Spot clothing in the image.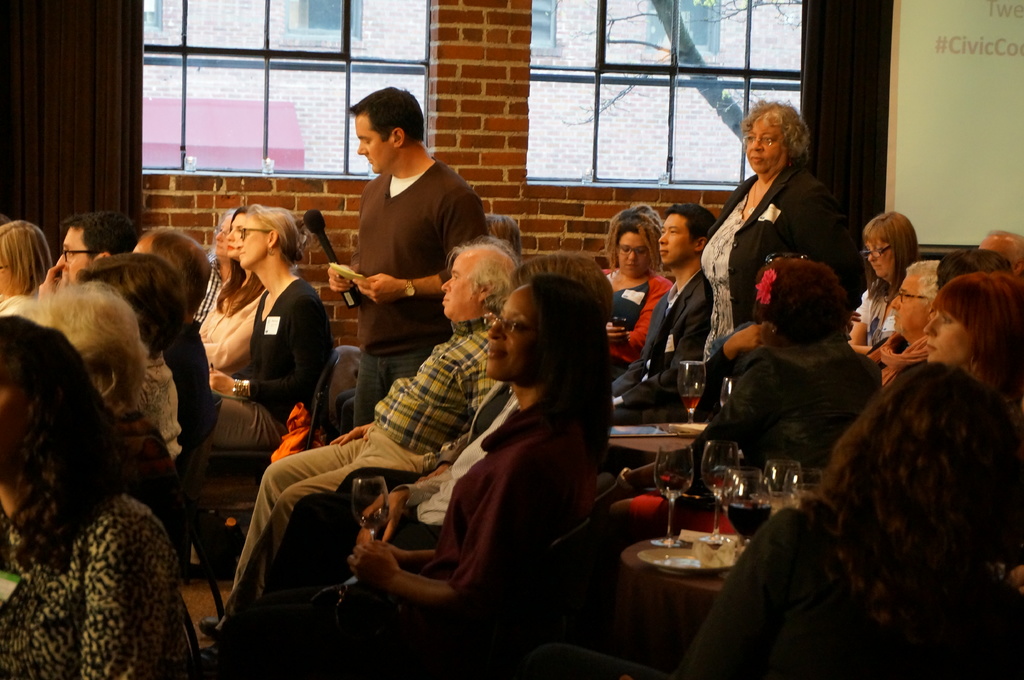
clothing found at (197,274,336,450).
